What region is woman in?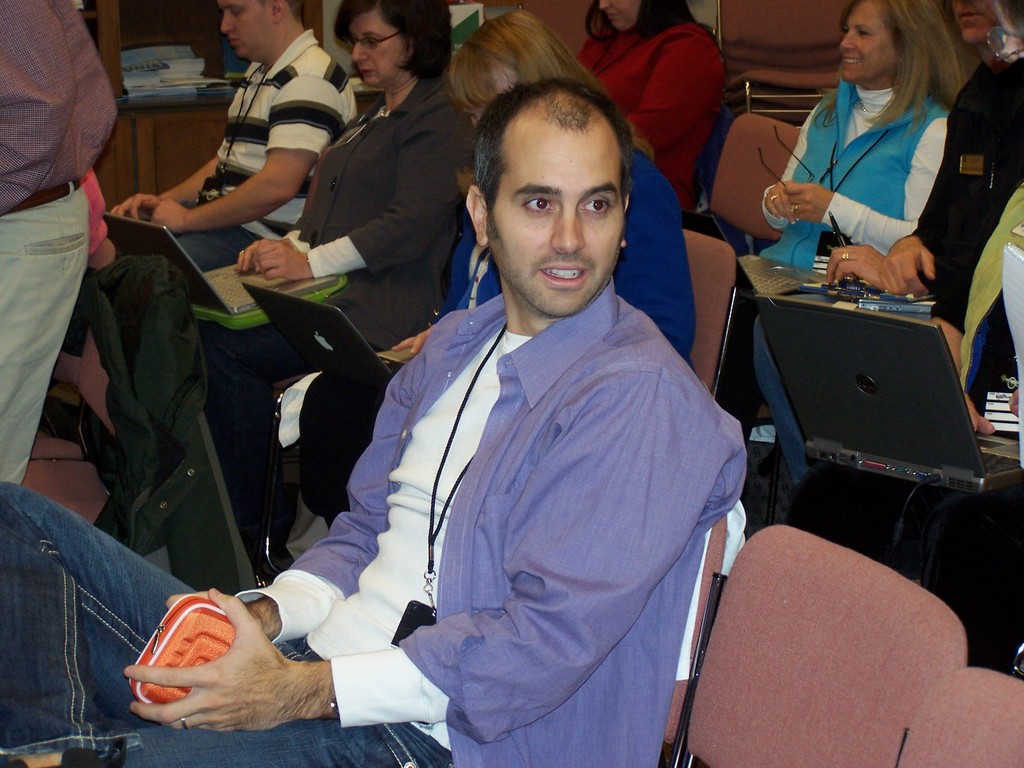
(560, 0, 738, 213).
